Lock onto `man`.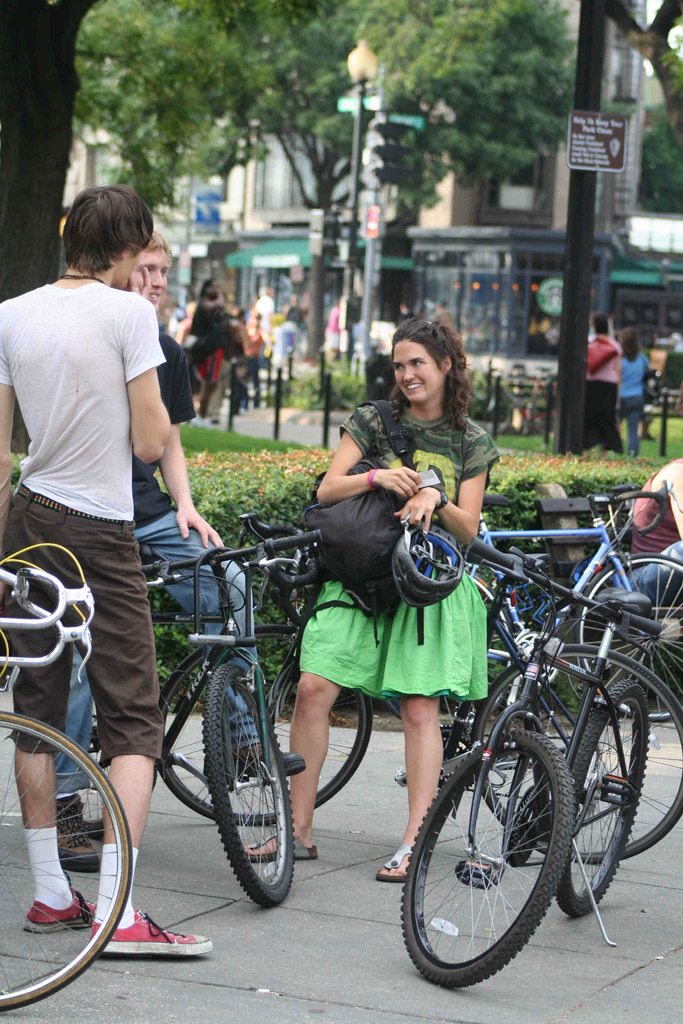
Locked: (x1=0, y1=182, x2=215, y2=959).
